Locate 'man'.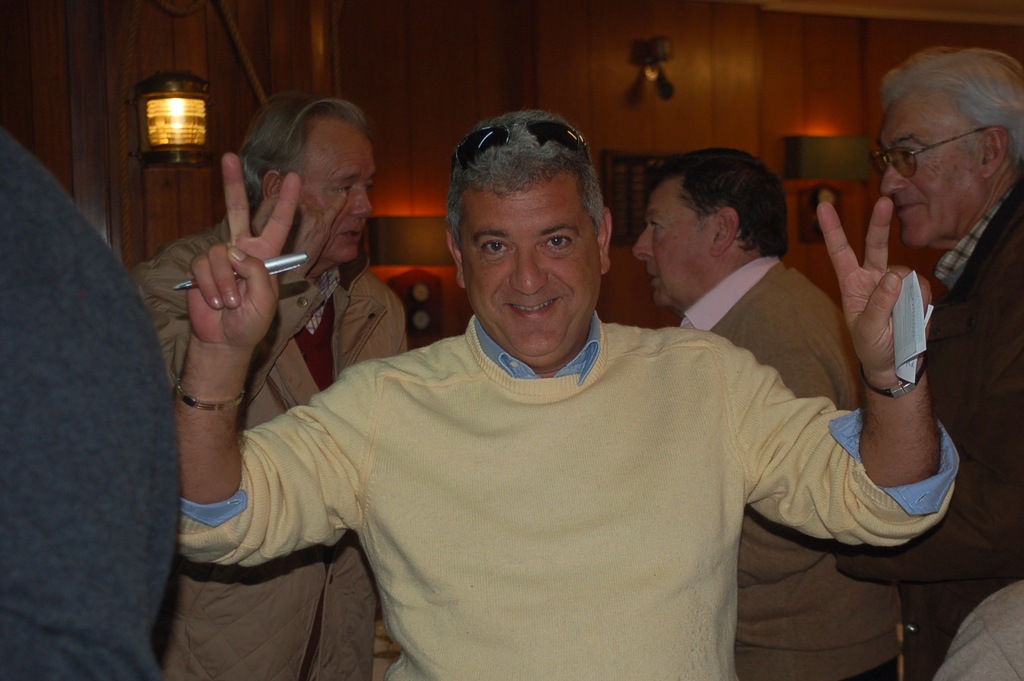
Bounding box: (125,102,408,680).
